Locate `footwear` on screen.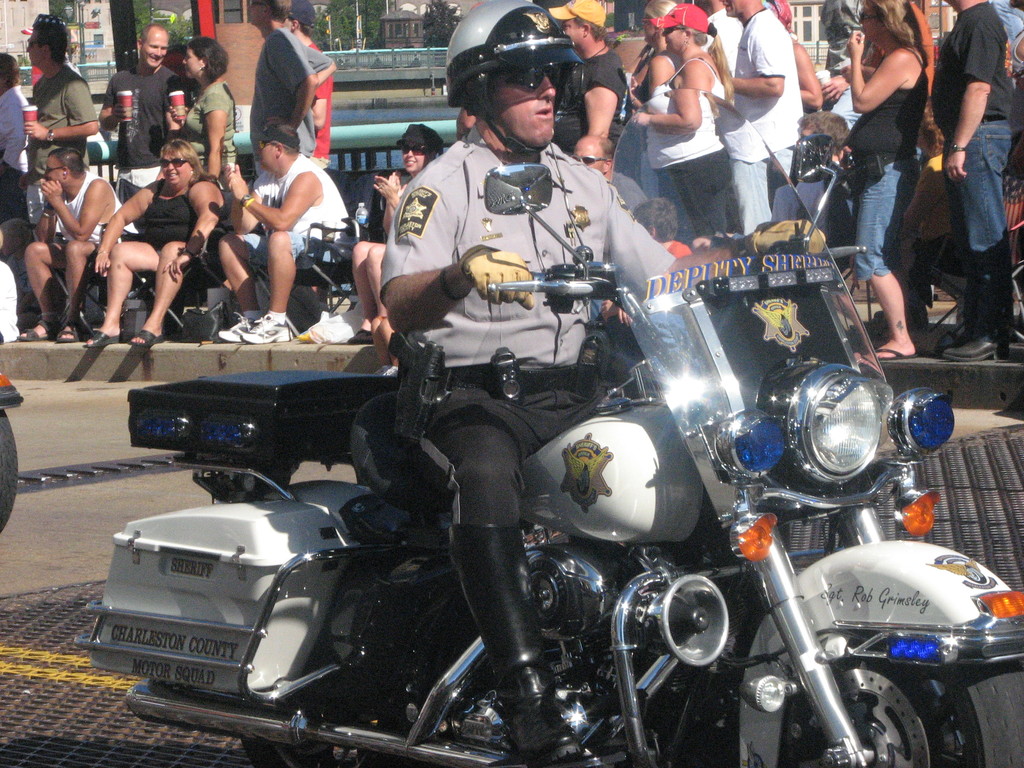
On screen at 929, 333, 983, 362.
